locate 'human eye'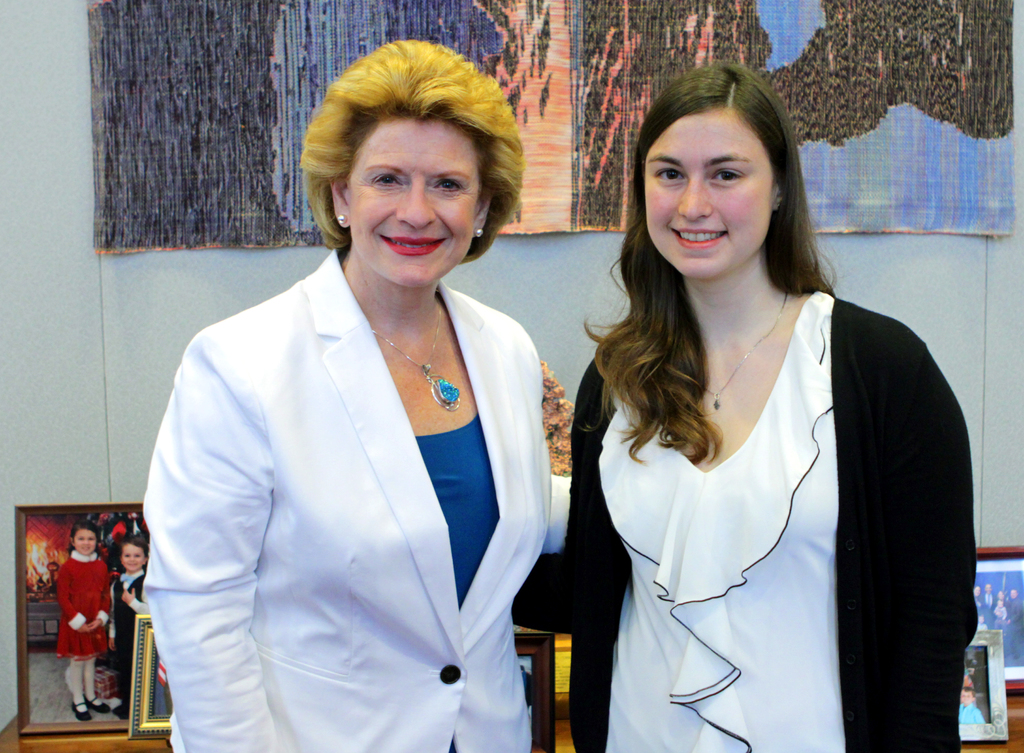
(left=652, top=162, right=687, bottom=184)
